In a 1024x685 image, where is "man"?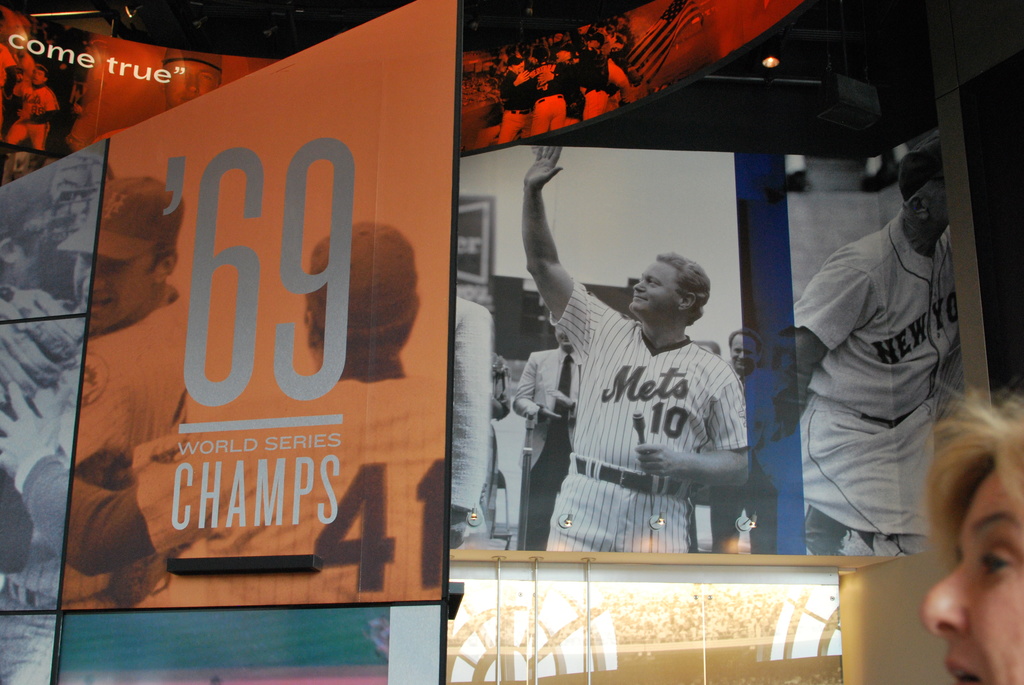
(left=512, top=200, right=776, bottom=580).
